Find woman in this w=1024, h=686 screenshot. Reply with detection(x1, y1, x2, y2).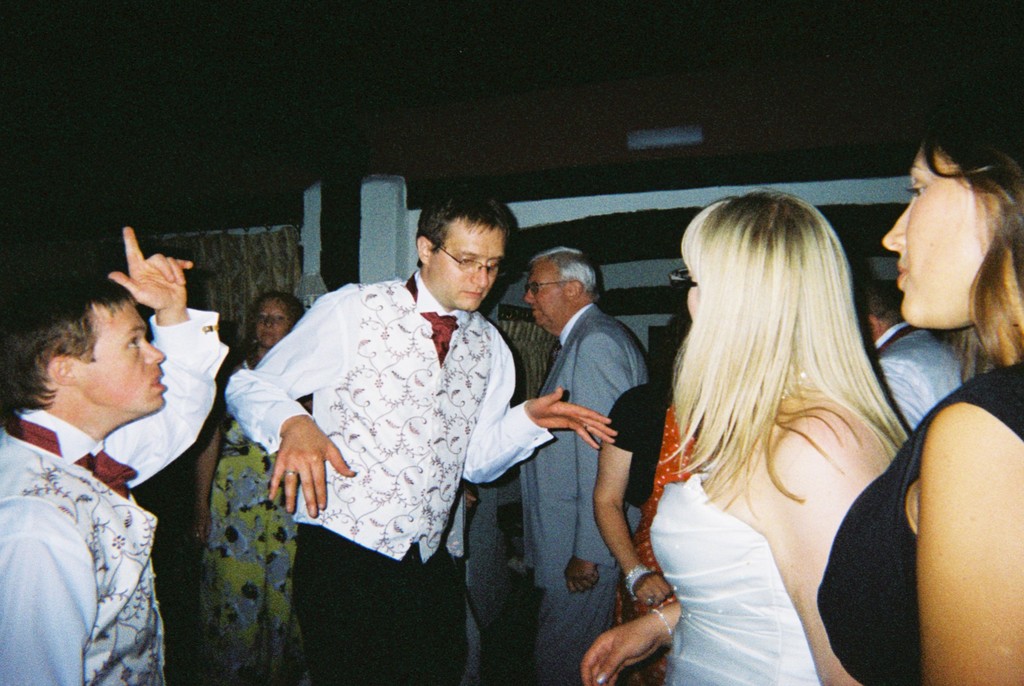
detection(810, 100, 1023, 685).
